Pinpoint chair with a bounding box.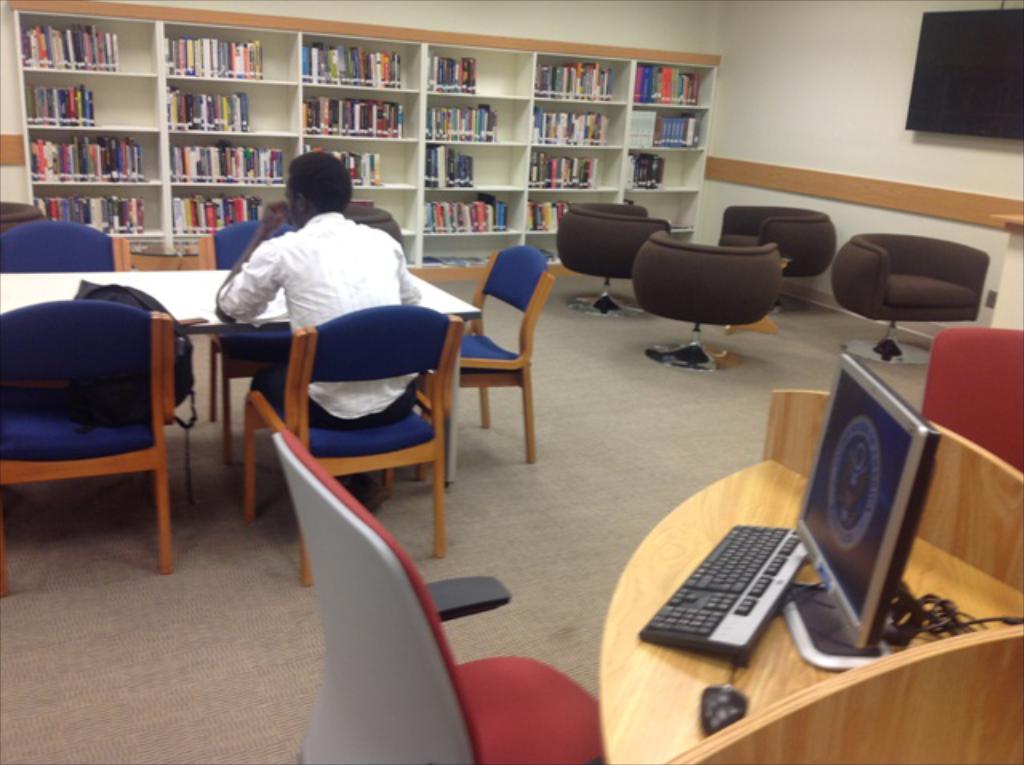
detection(203, 221, 296, 450).
